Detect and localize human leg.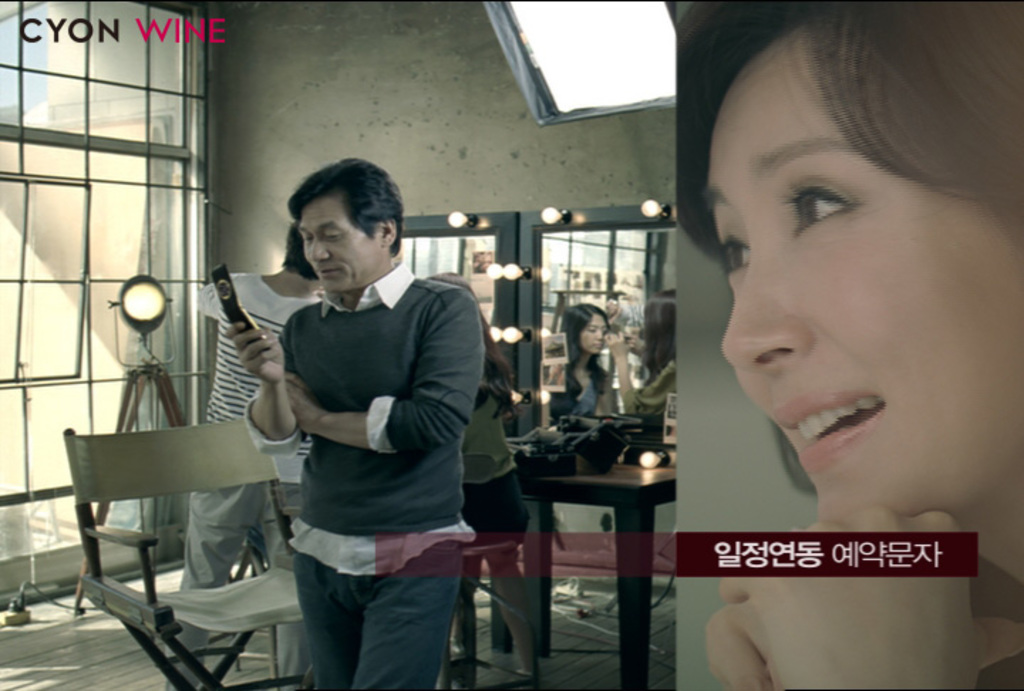
Localized at <bbox>350, 522, 468, 690</bbox>.
